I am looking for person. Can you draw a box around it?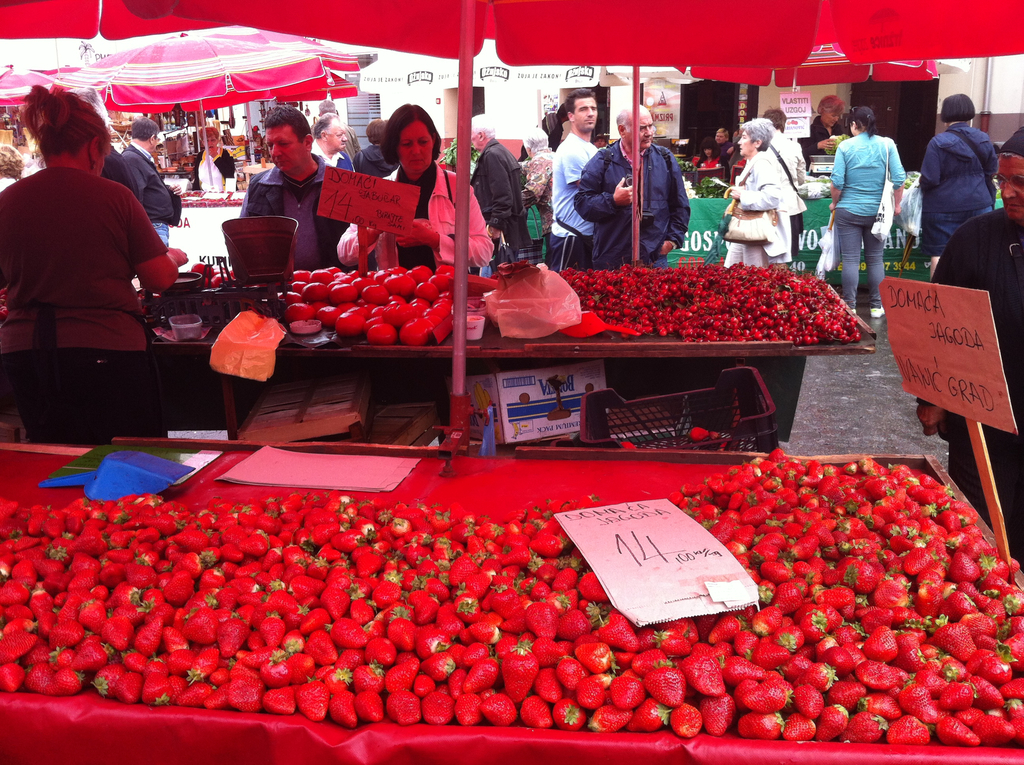
Sure, the bounding box is select_region(916, 90, 996, 273).
